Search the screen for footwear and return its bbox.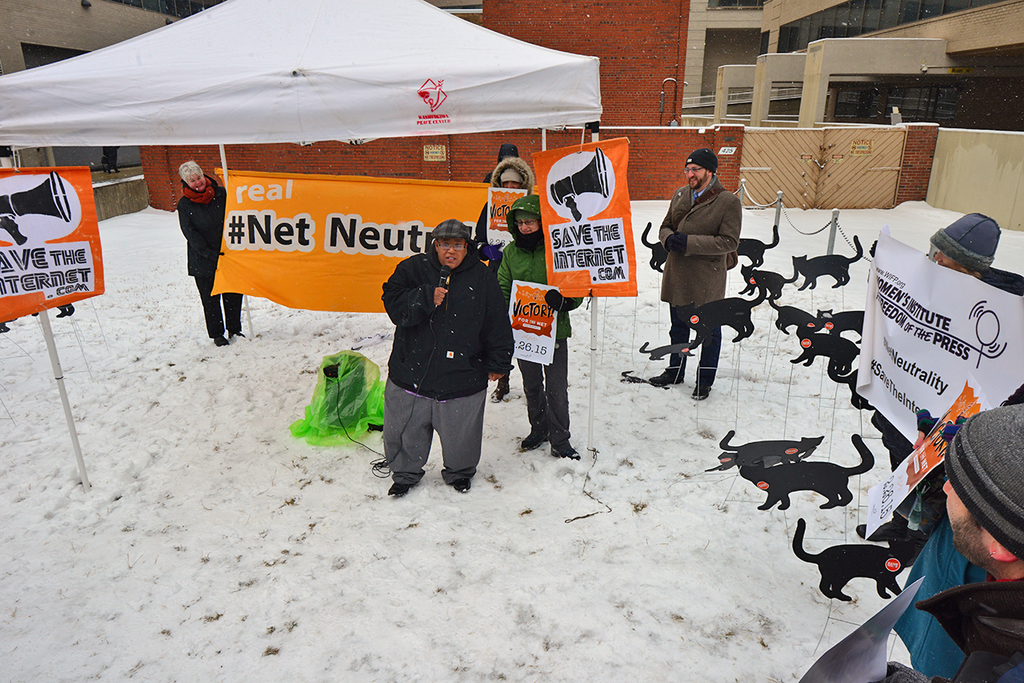
Found: 552 433 582 462.
